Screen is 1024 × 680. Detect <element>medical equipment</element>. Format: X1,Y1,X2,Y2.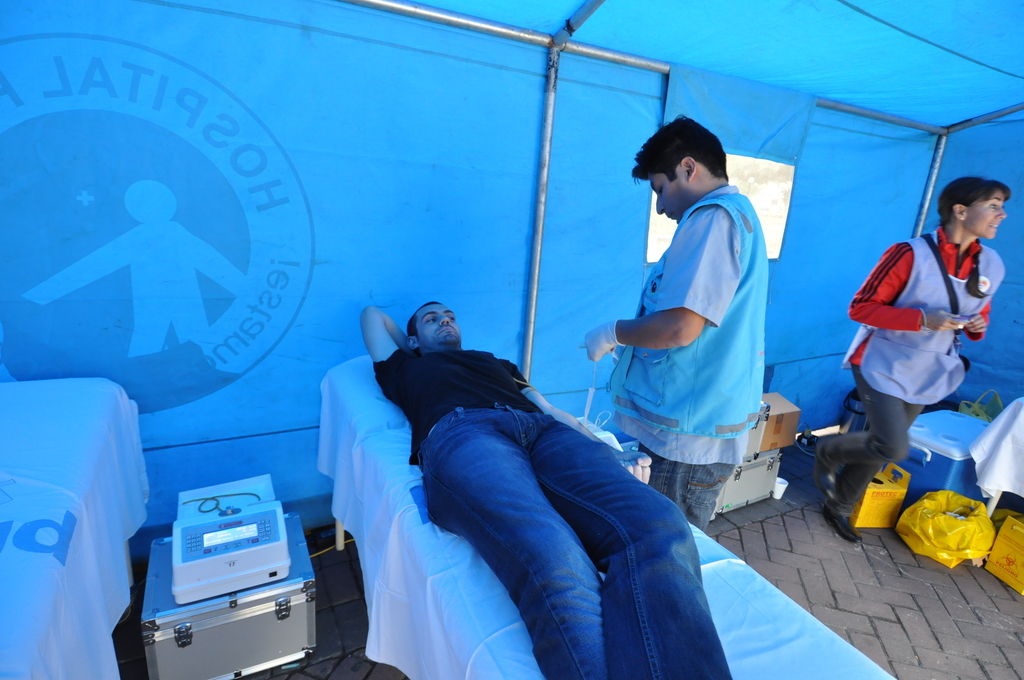
902,409,987,503.
